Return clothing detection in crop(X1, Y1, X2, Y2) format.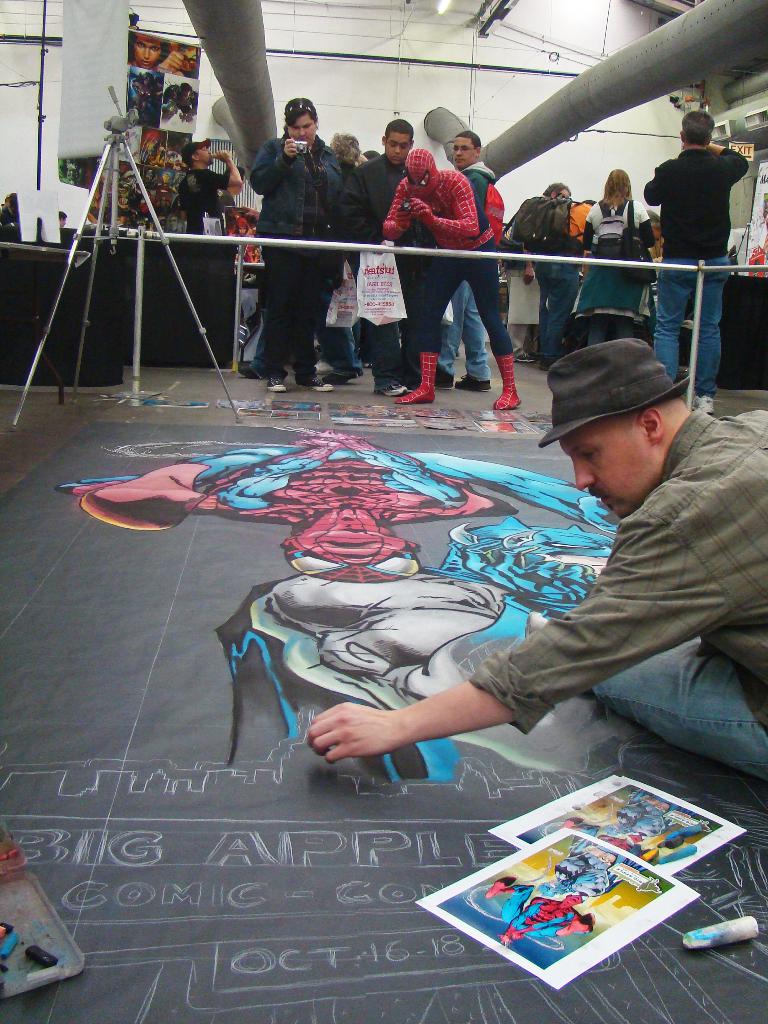
crop(531, 200, 592, 360).
